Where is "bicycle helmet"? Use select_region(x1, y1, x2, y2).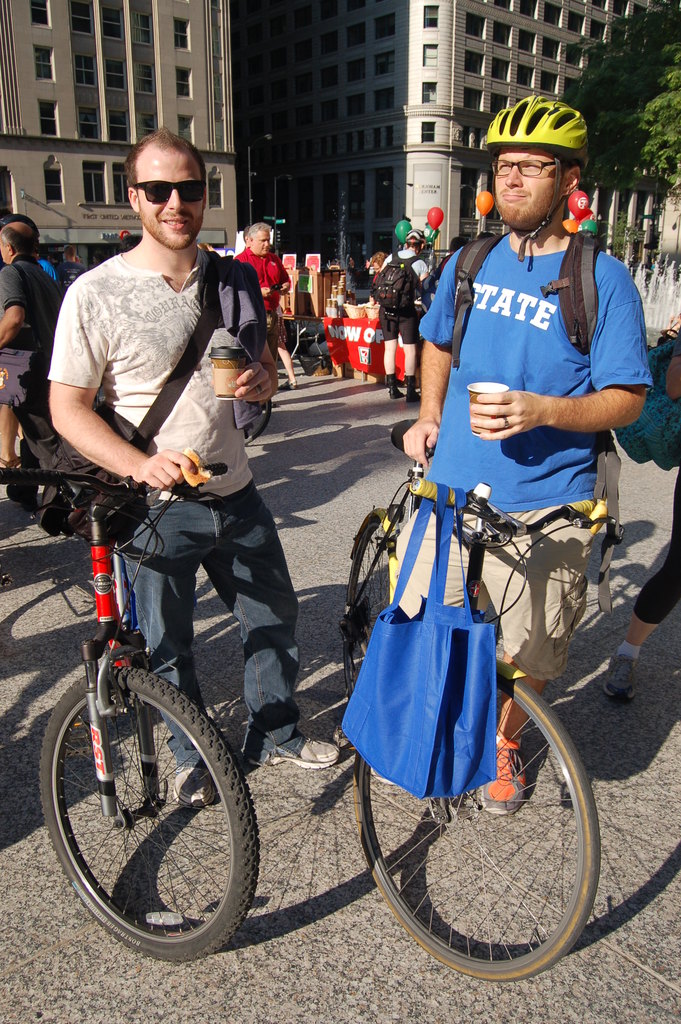
select_region(476, 94, 597, 255).
